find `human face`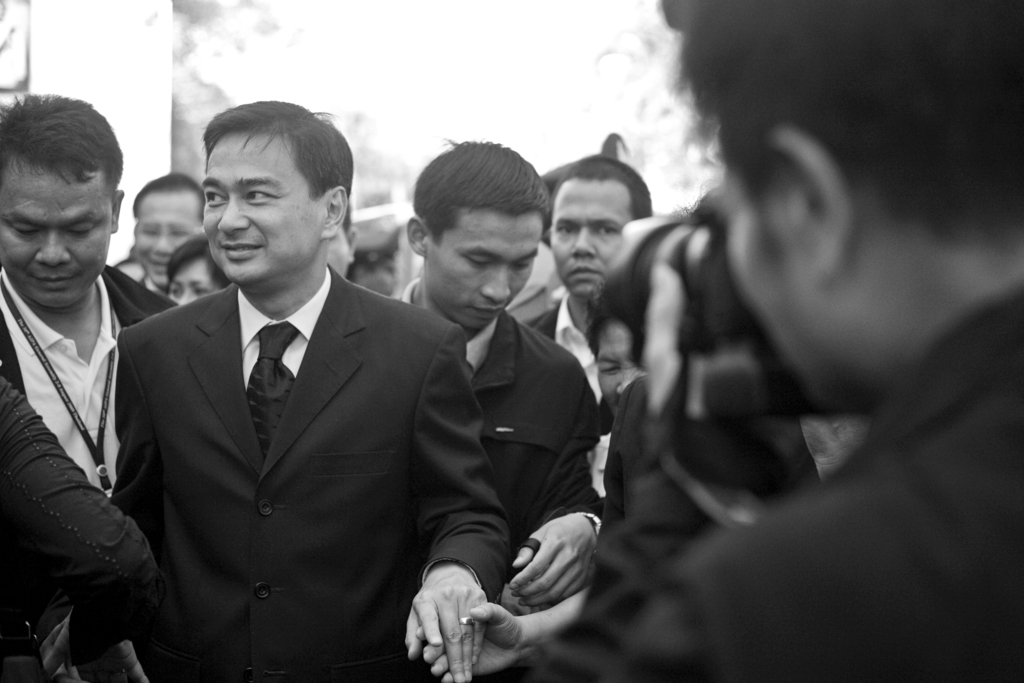
bbox=(425, 215, 541, 329)
